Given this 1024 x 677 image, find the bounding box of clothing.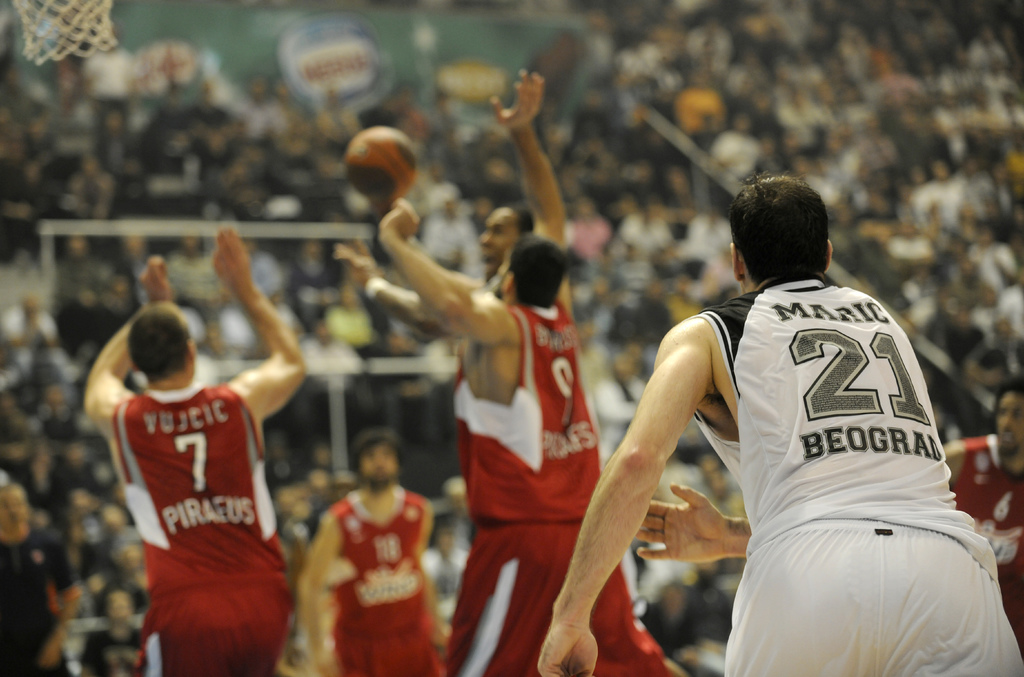
crop(692, 267, 1023, 676).
